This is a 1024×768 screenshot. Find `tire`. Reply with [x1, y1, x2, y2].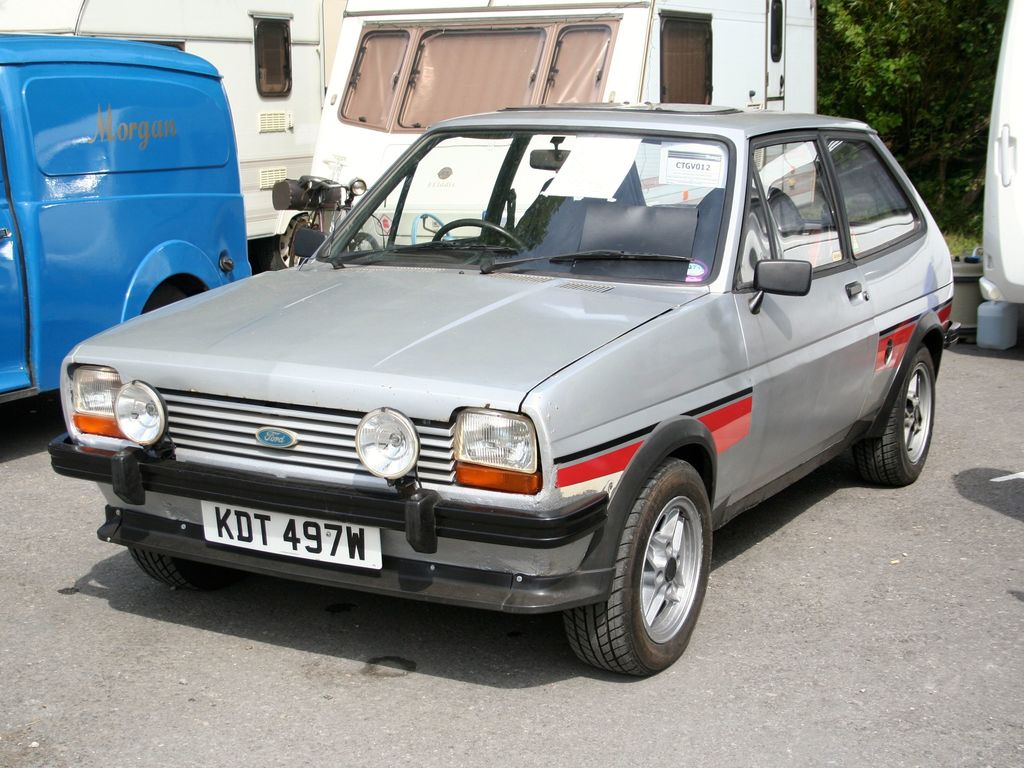
[856, 342, 935, 486].
